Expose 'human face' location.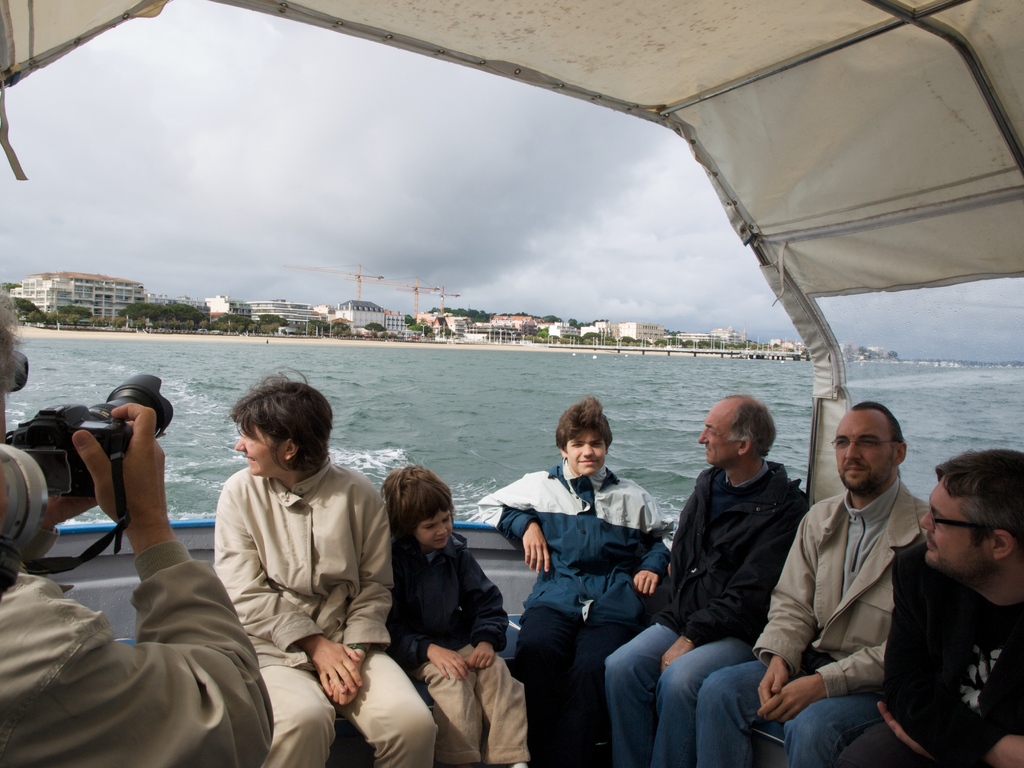
Exposed at (left=920, top=479, right=988, bottom=572).
